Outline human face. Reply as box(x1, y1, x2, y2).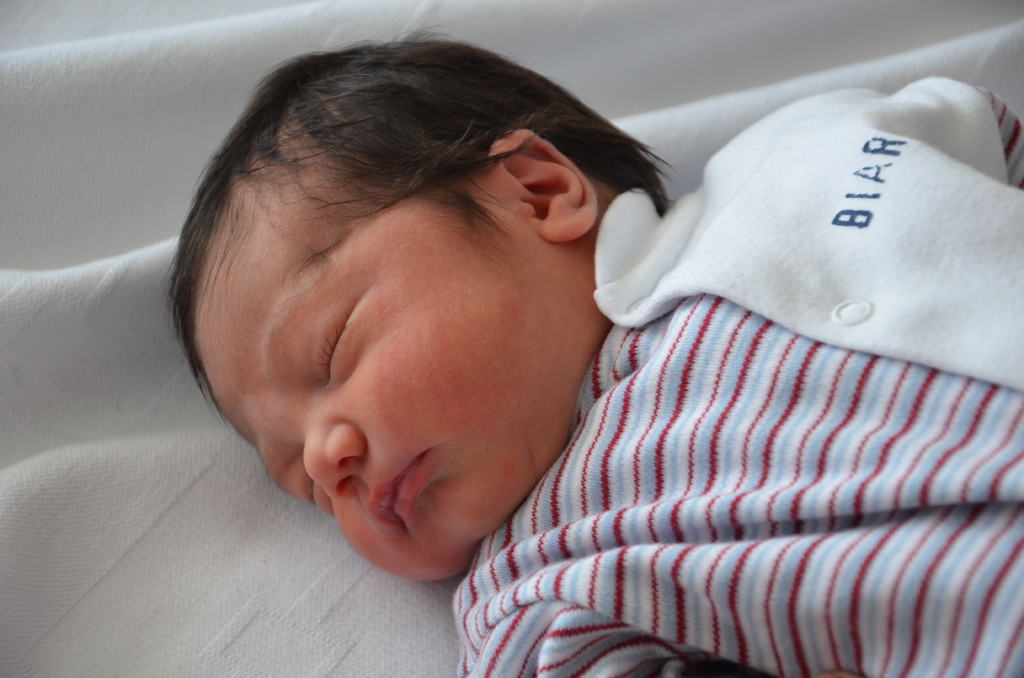
box(184, 216, 567, 585).
